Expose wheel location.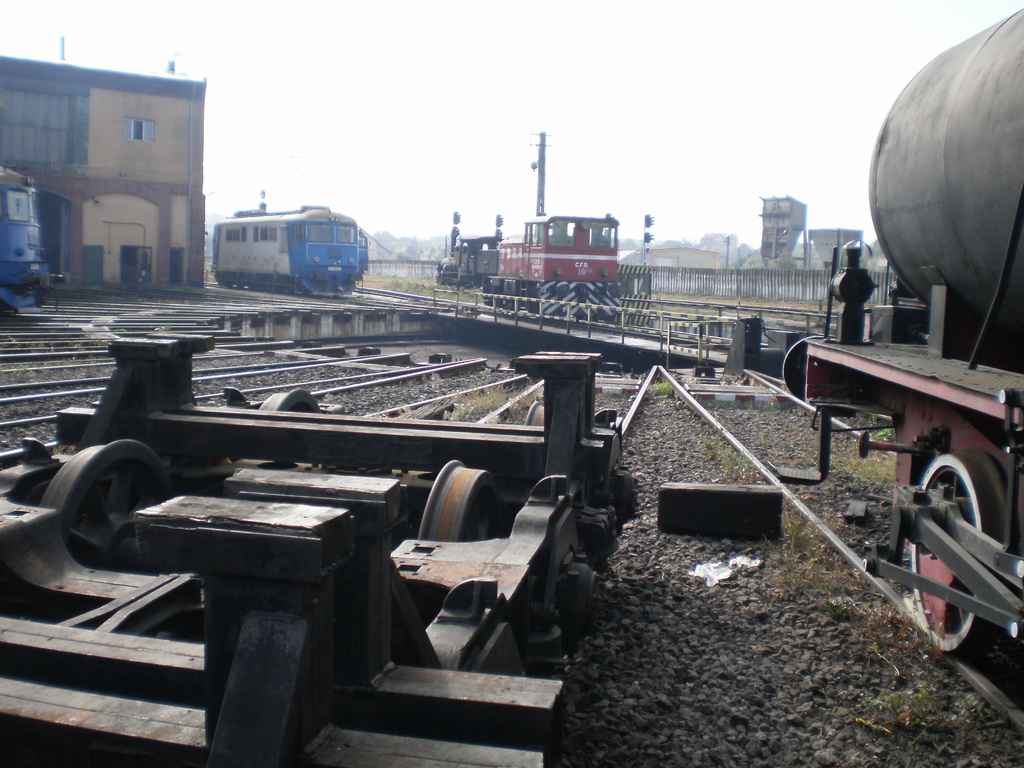
Exposed at Rect(36, 436, 182, 574).
